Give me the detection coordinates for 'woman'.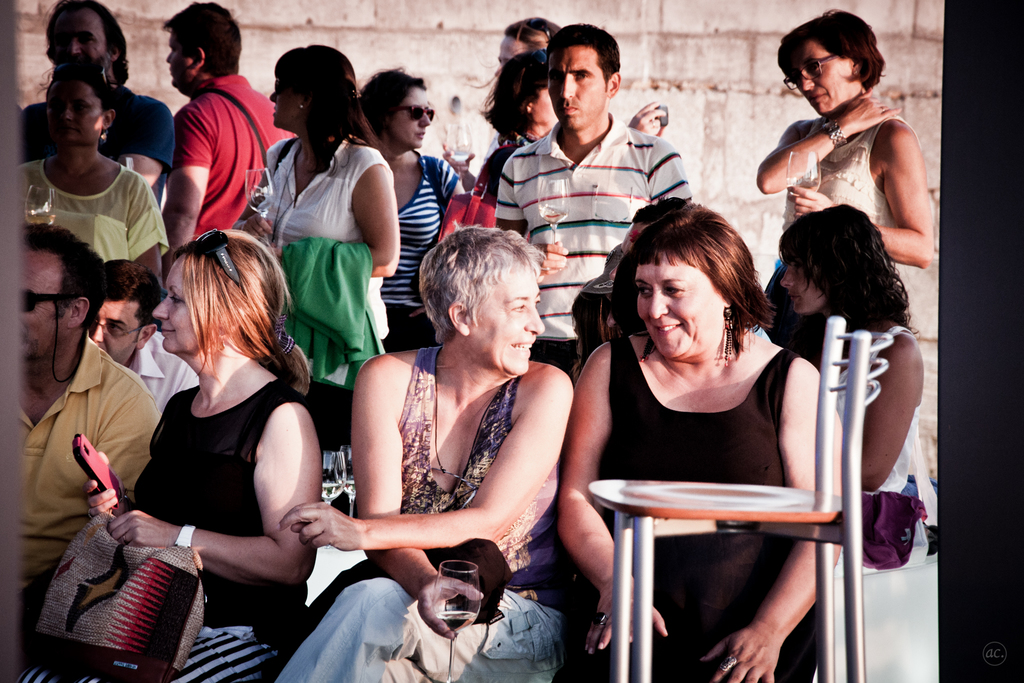
bbox=[268, 217, 586, 682].
